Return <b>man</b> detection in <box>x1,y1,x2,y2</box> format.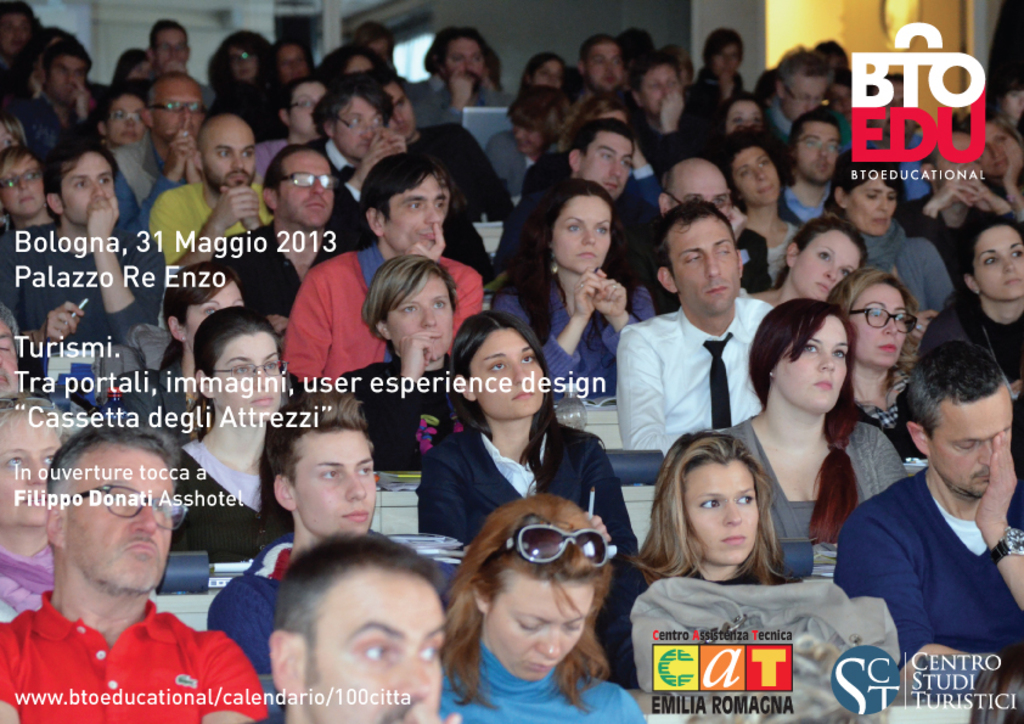
<box>630,157,776,315</box>.
